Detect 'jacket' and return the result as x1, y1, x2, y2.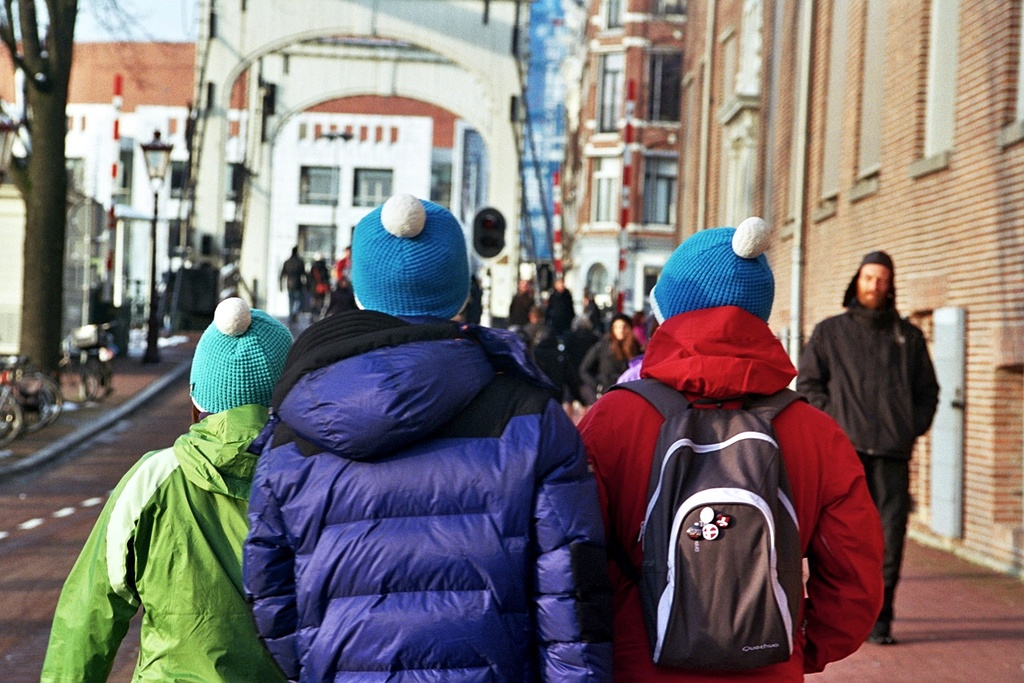
243, 241, 592, 656.
